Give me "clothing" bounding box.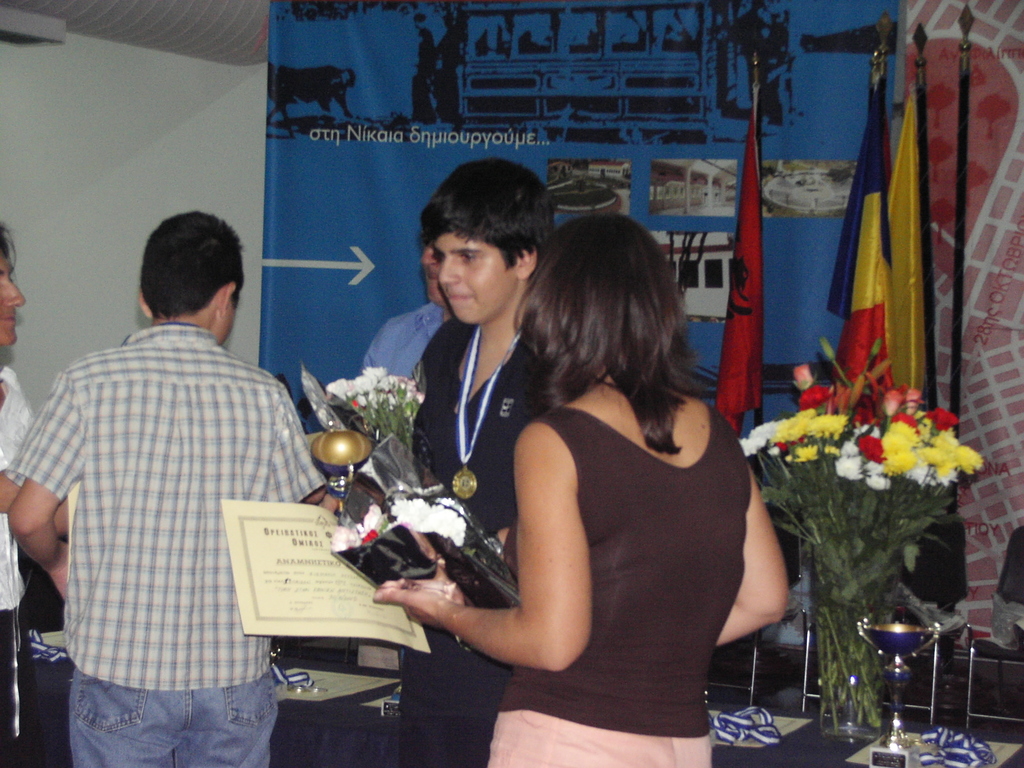
x1=362 y1=296 x2=452 y2=388.
